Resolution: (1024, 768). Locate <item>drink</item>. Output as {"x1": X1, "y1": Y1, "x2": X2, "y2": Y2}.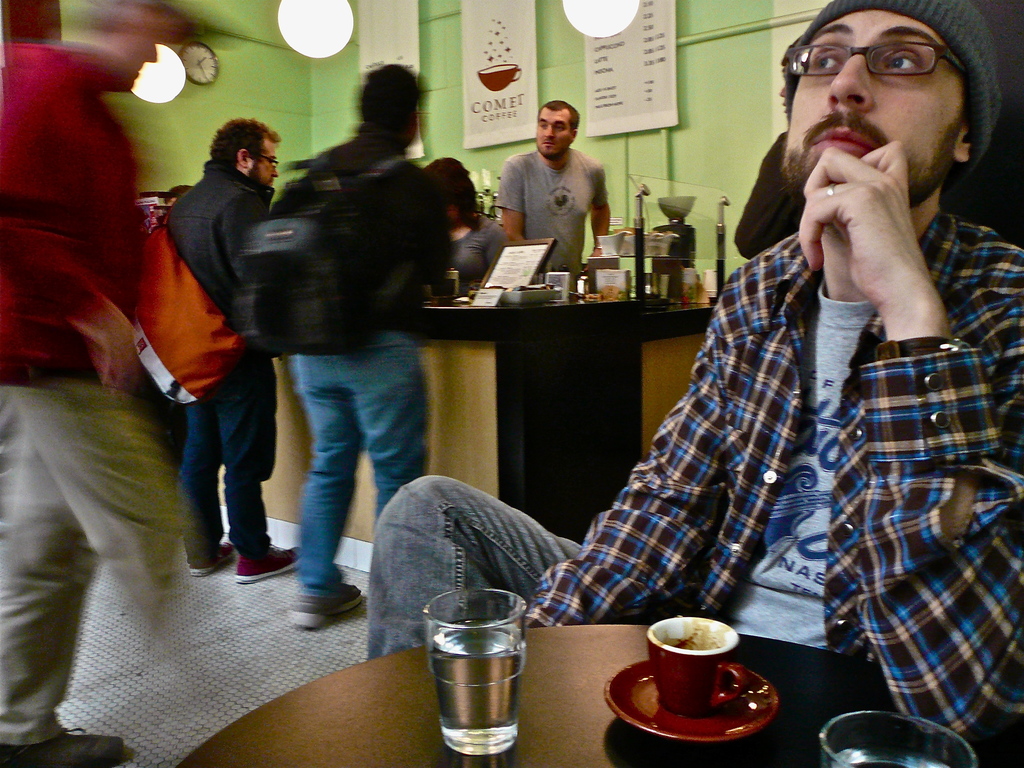
{"x1": 430, "y1": 600, "x2": 535, "y2": 757}.
